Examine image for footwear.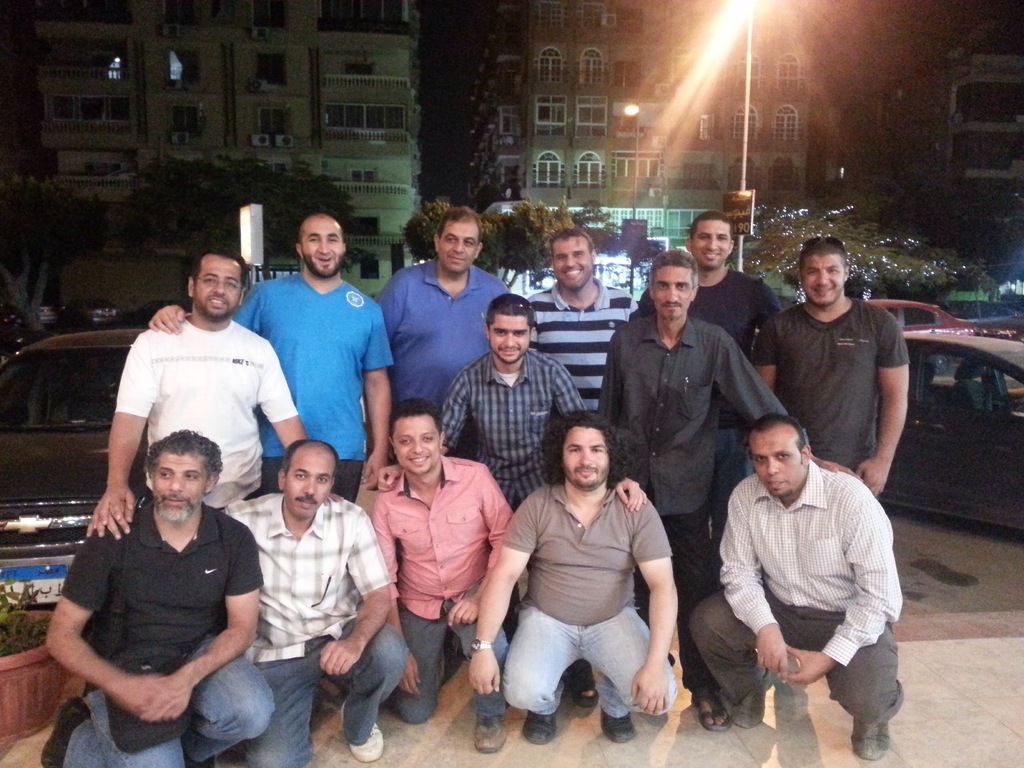
Examination result: x1=472 y1=715 x2=508 y2=752.
